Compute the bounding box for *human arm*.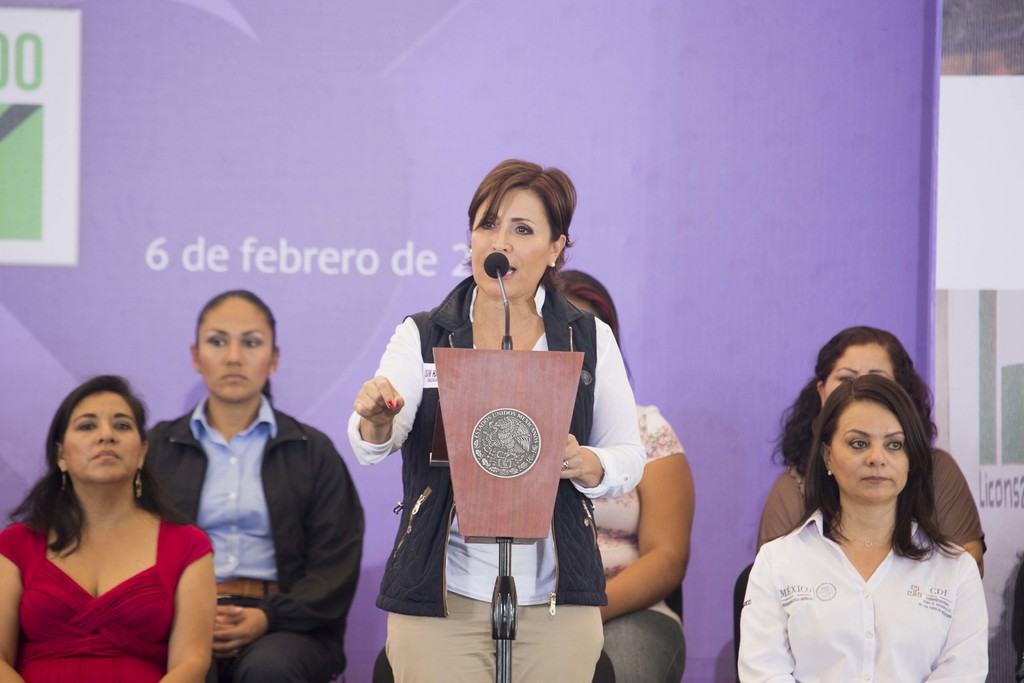
[598, 459, 708, 636].
